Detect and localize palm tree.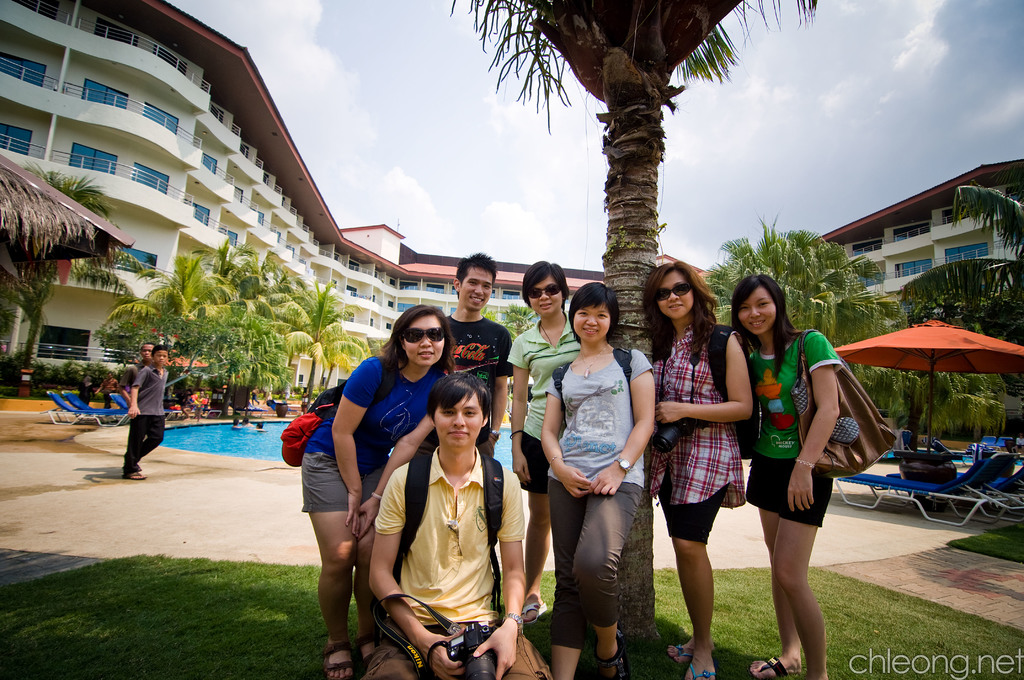
Localized at (left=447, top=0, right=814, bottom=654).
